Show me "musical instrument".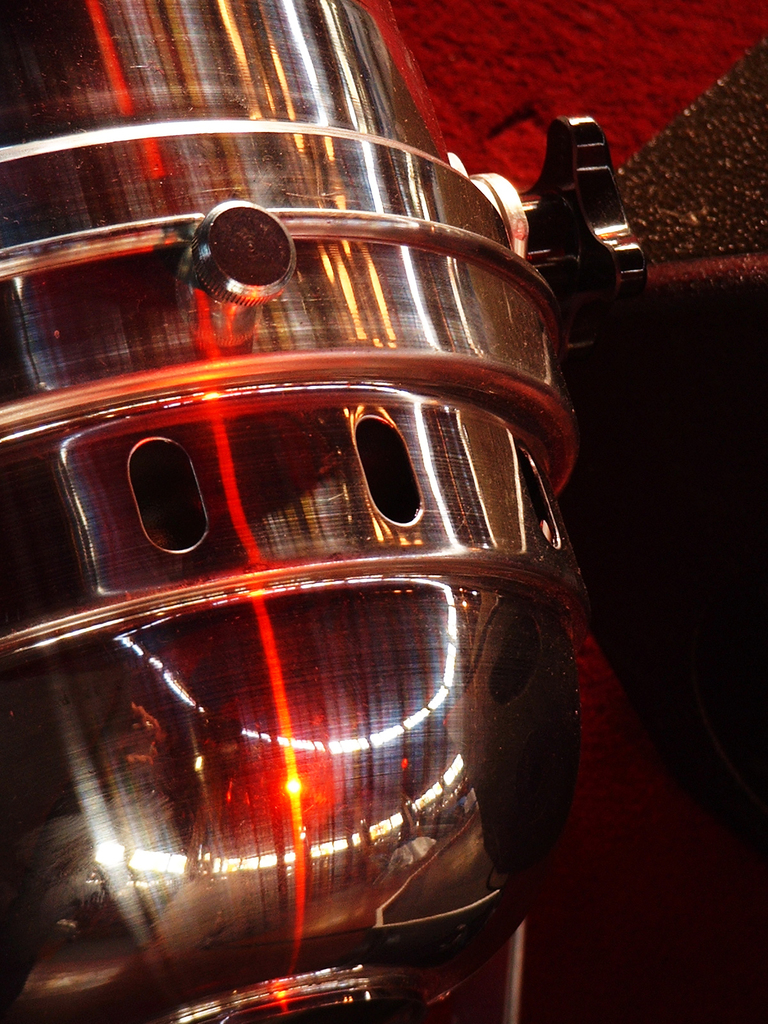
"musical instrument" is here: crop(8, 23, 675, 995).
